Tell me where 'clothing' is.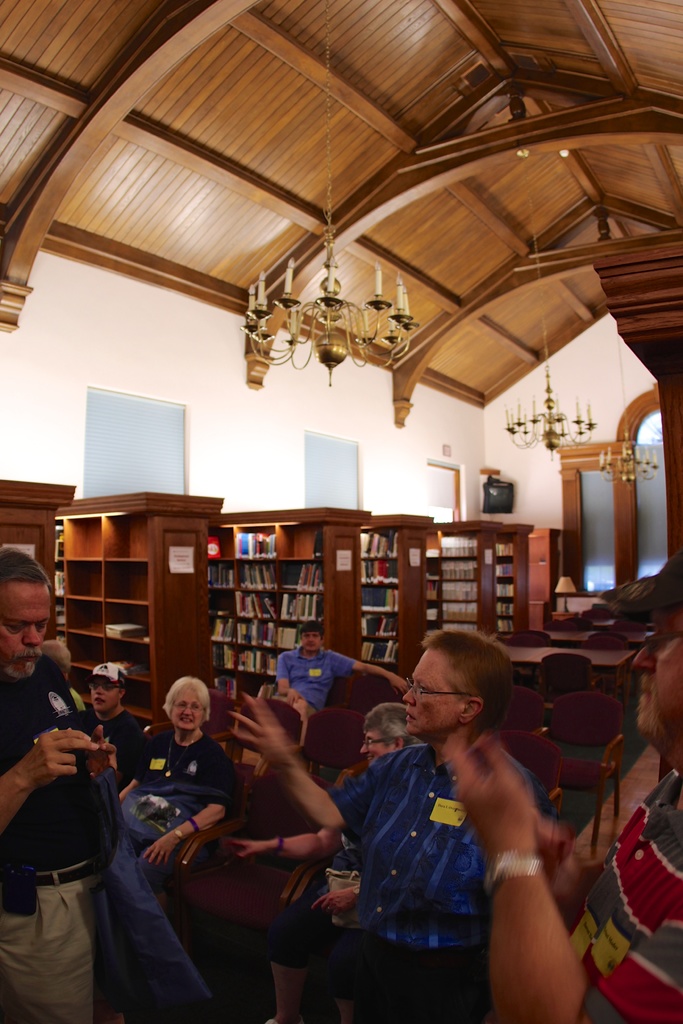
'clothing' is at <box>129,734,229,799</box>.
